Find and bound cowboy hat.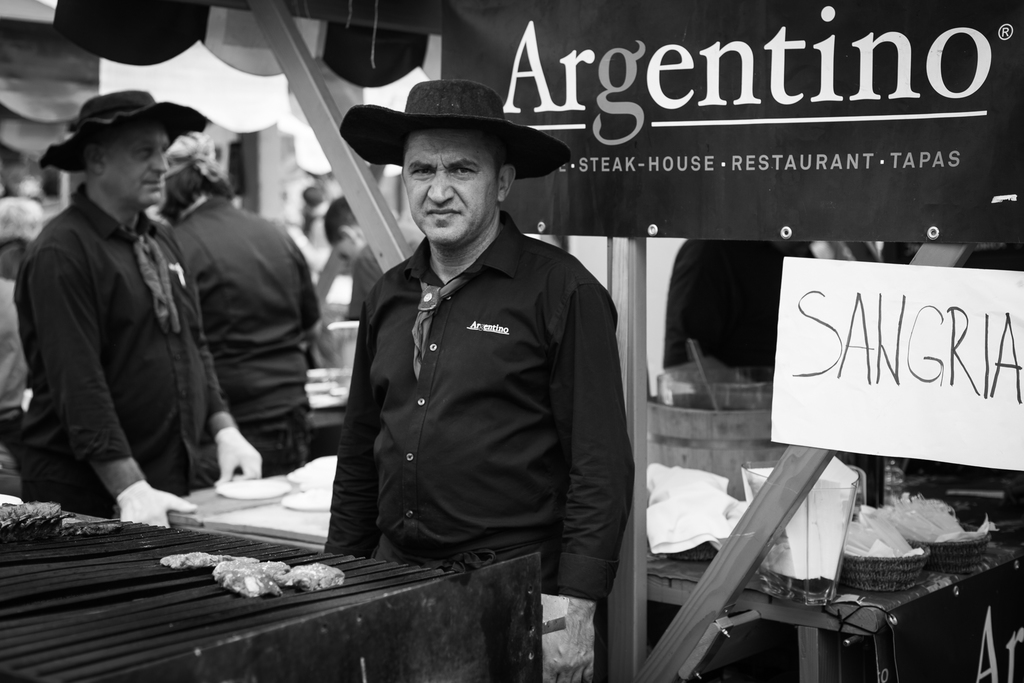
Bound: <box>40,90,213,172</box>.
